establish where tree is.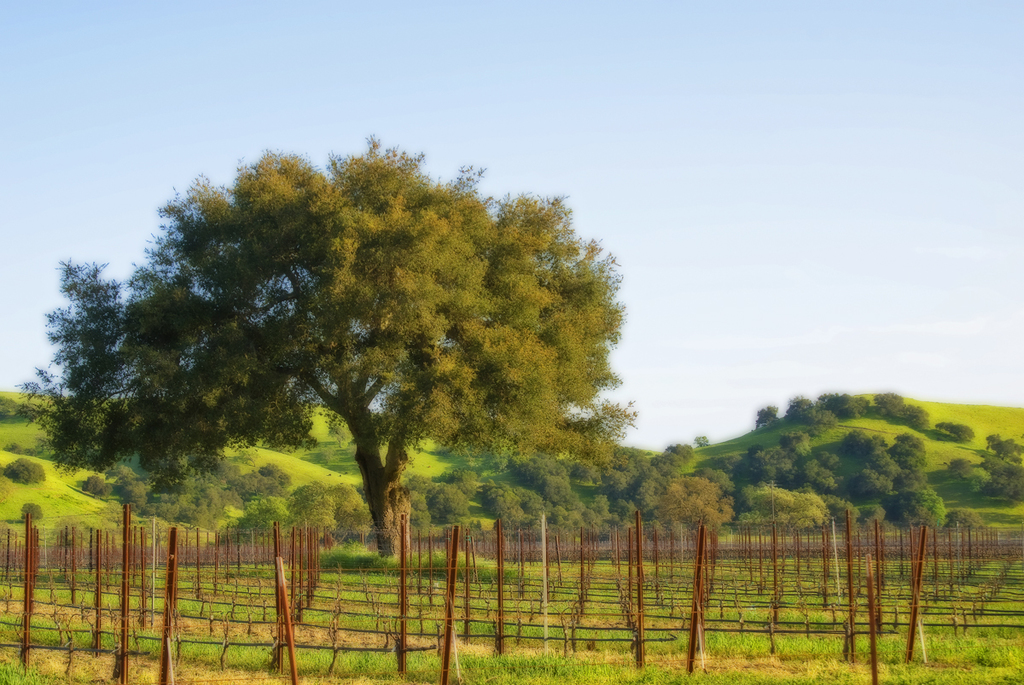
Established at region(866, 387, 908, 432).
